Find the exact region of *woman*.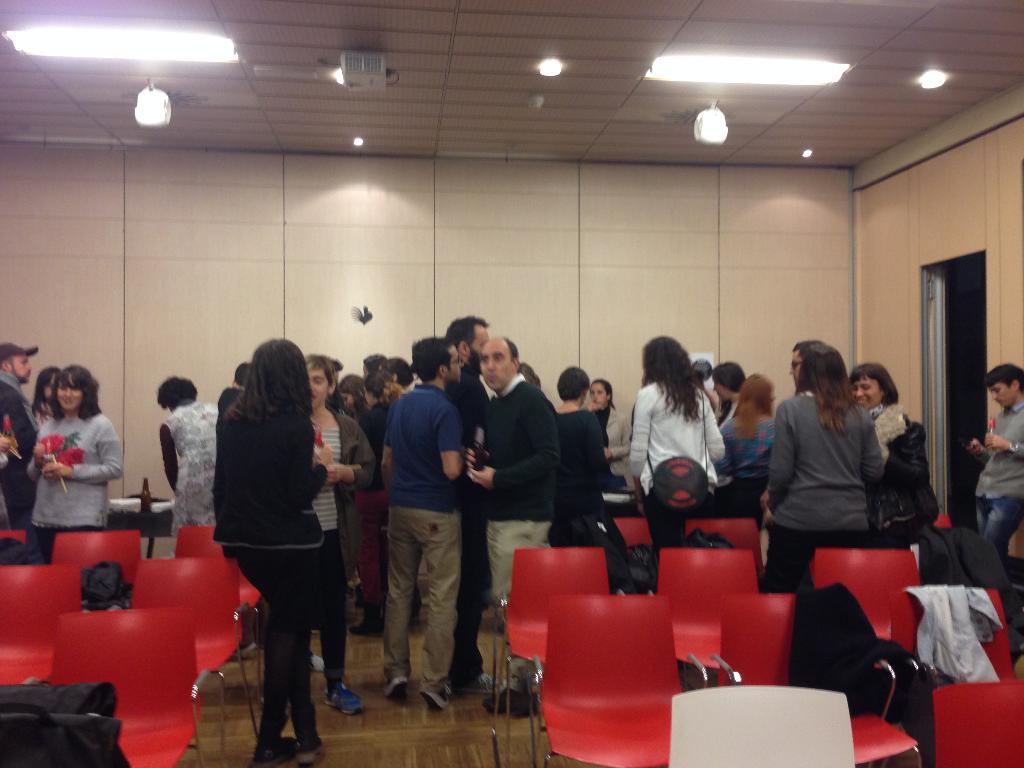
Exact region: BBox(722, 373, 784, 527).
